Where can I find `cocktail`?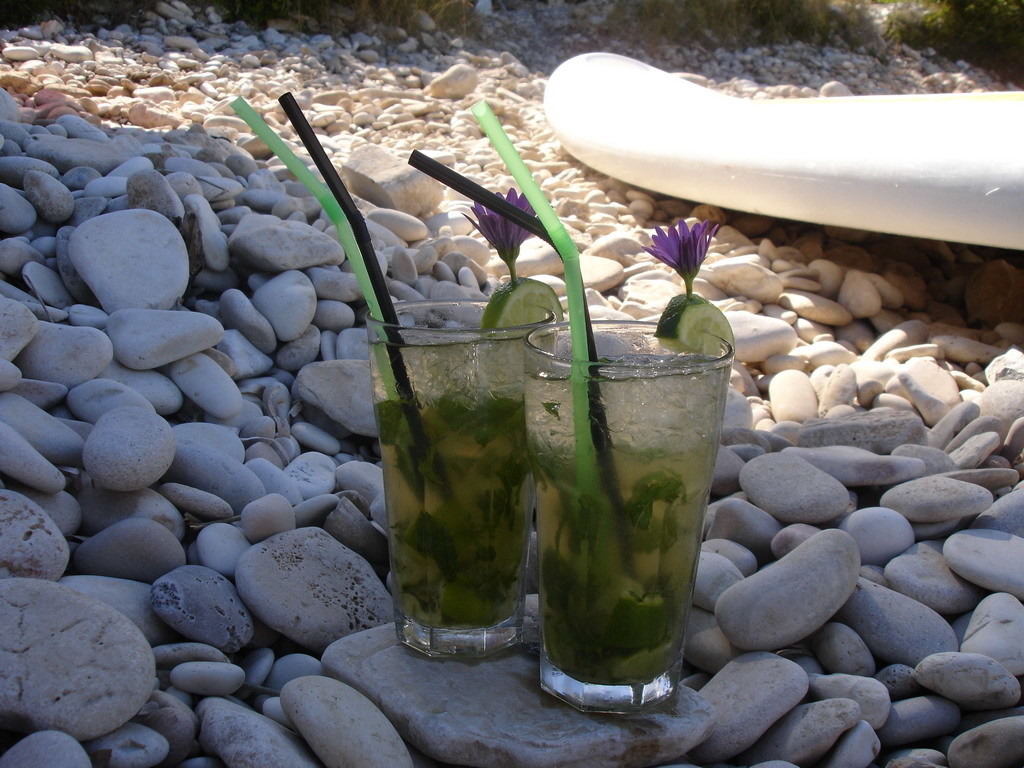
You can find it at box=[479, 93, 734, 729].
